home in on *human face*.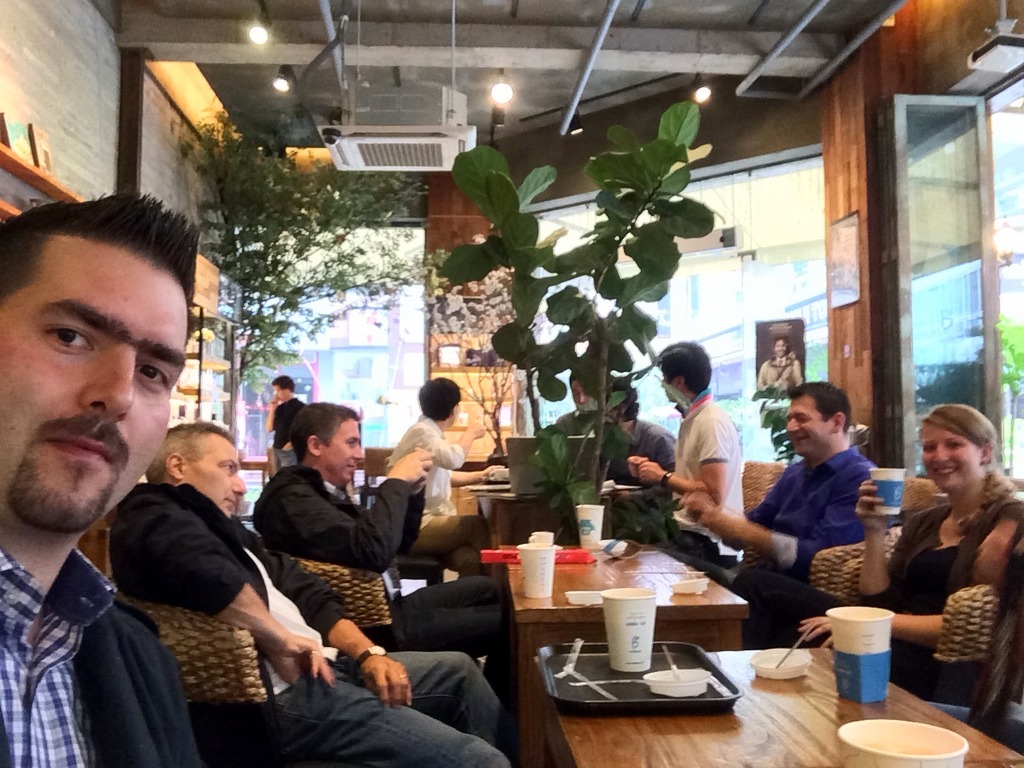
Homed in at x1=920 y1=422 x2=980 y2=489.
